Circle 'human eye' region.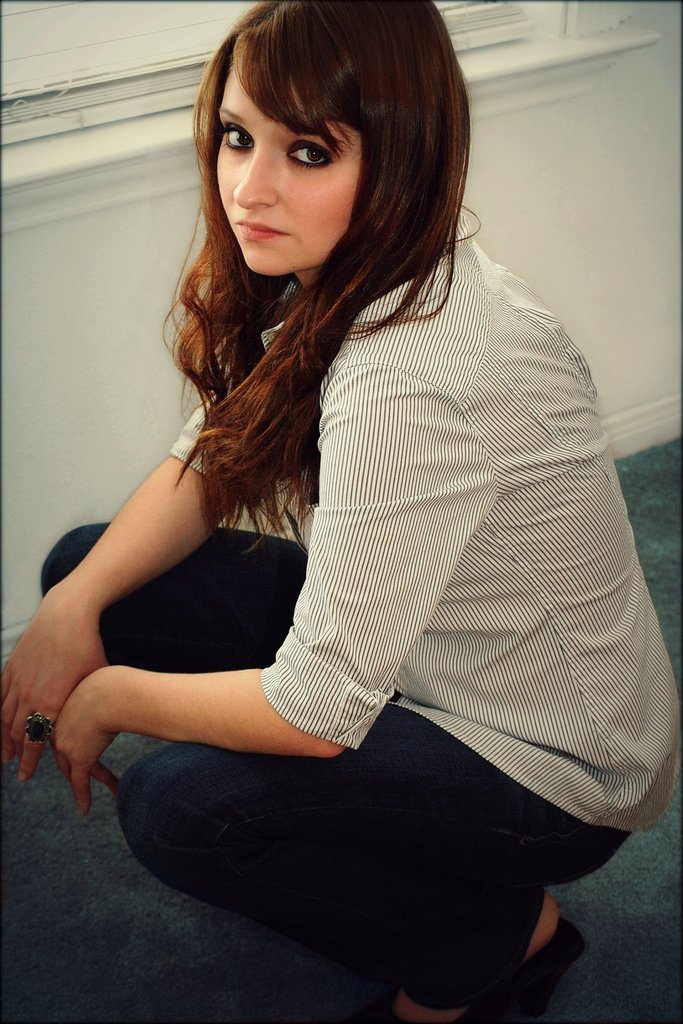
Region: {"x1": 283, "y1": 135, "x2": 340, "y2": 173}.
